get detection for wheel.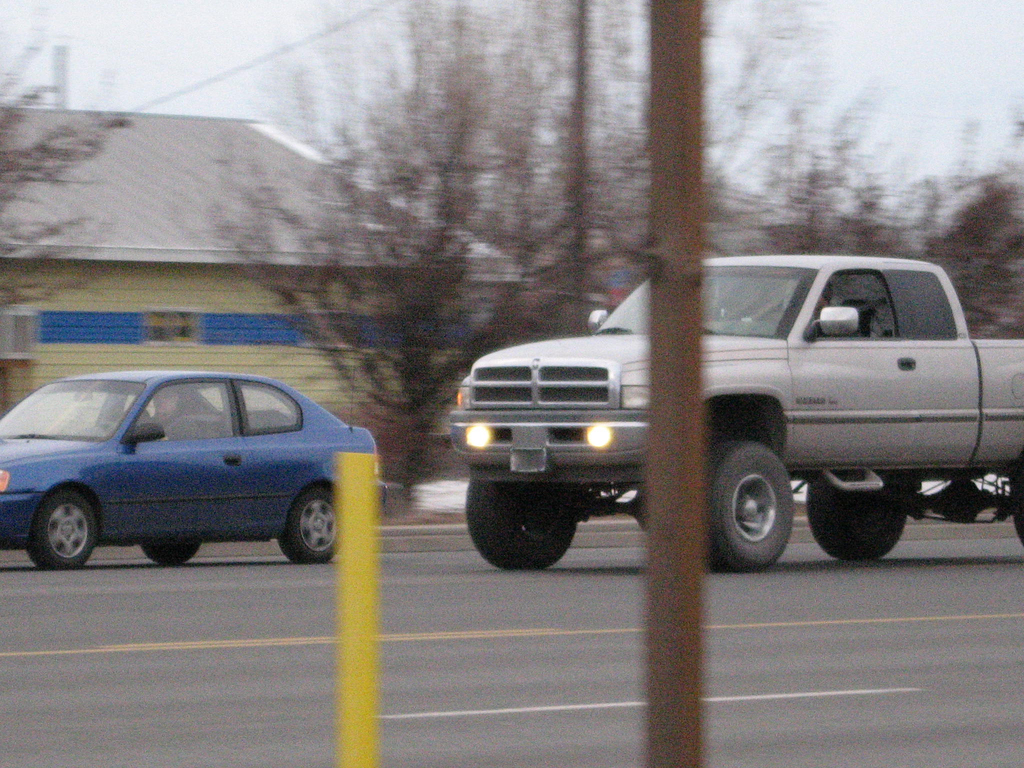
Detection: [461, 477, 583, 573].
